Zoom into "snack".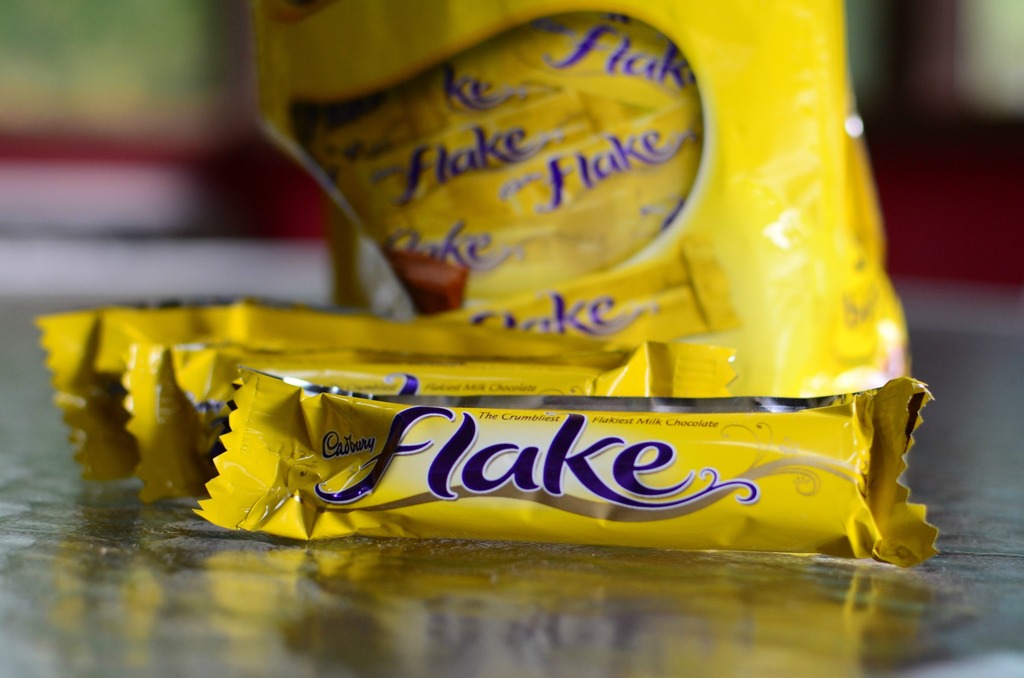
Zoom target: box=[387, 246, 472, 315].
